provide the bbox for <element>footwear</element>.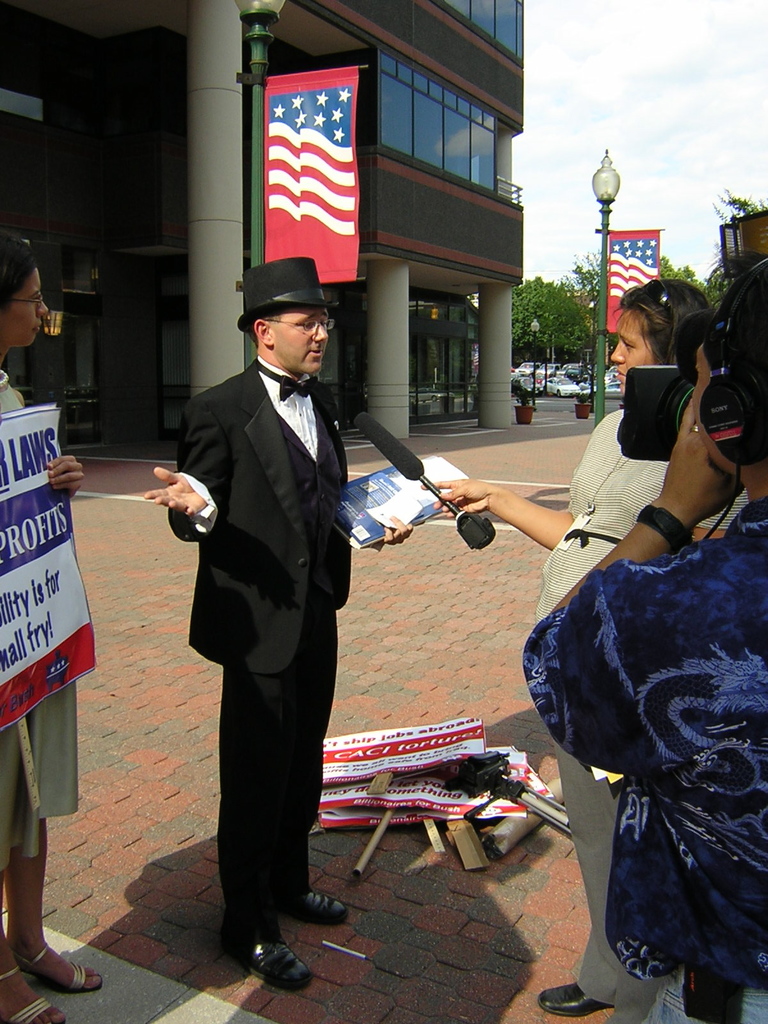
[0, 970, 65, 1023].
